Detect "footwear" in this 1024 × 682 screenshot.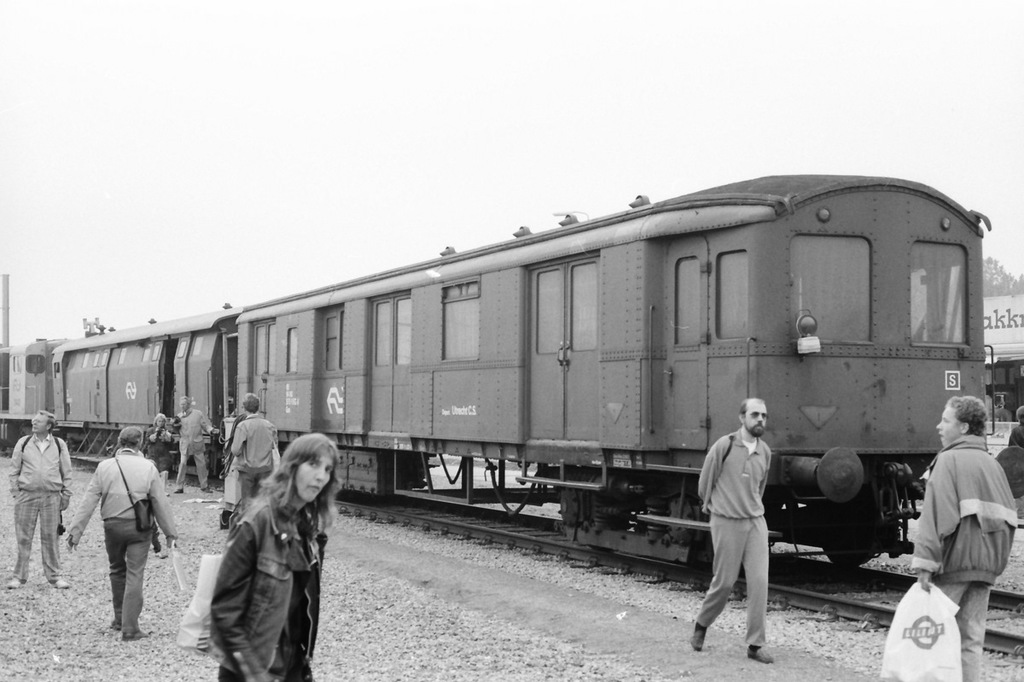
Detection: box(693, 621, 714, 653).
